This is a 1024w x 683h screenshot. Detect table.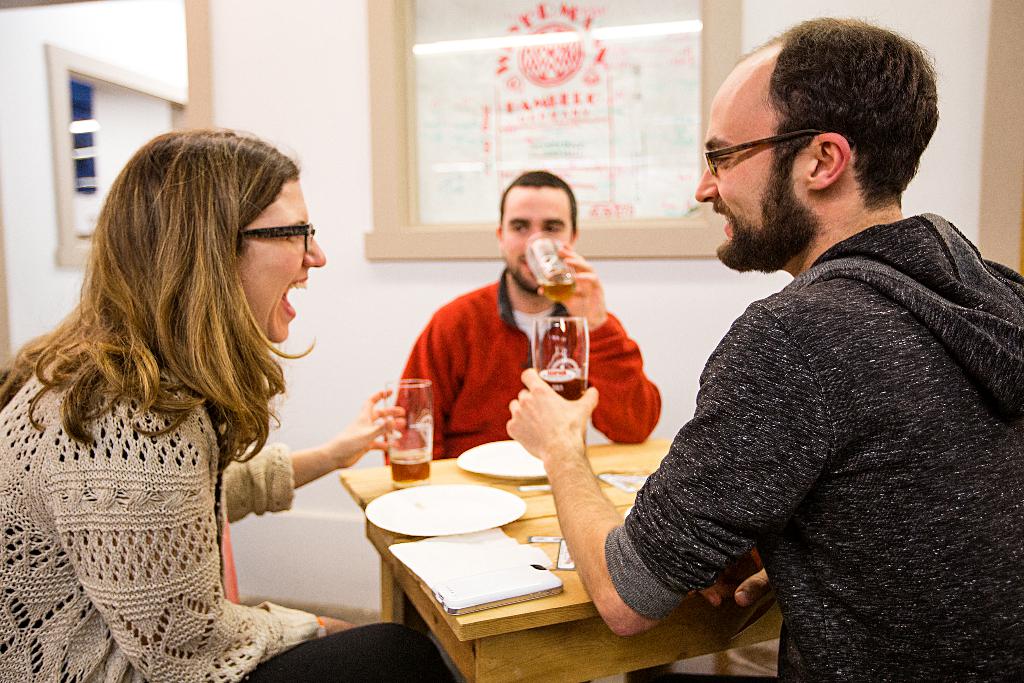
select_region(340, 422, 778, 682).
